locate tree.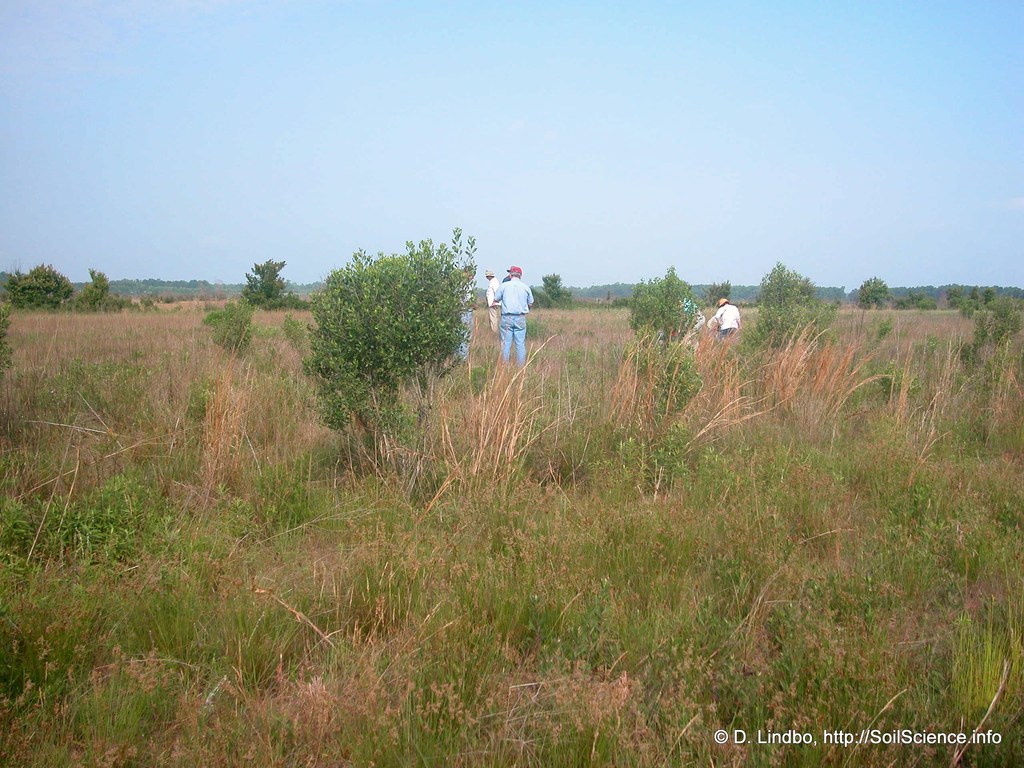
Bounding box: {"x1": 705, "y1": 279, "x2": 731, "y2": 305}.
